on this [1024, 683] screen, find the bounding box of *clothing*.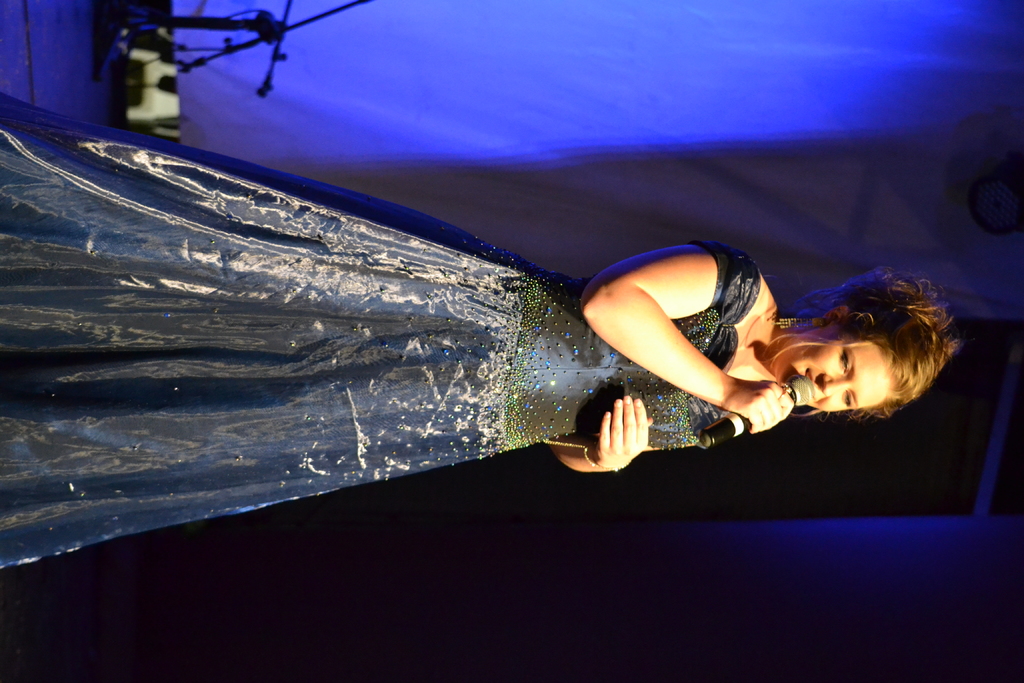
Bounding box: Rect(0, 88, 766, 586).
